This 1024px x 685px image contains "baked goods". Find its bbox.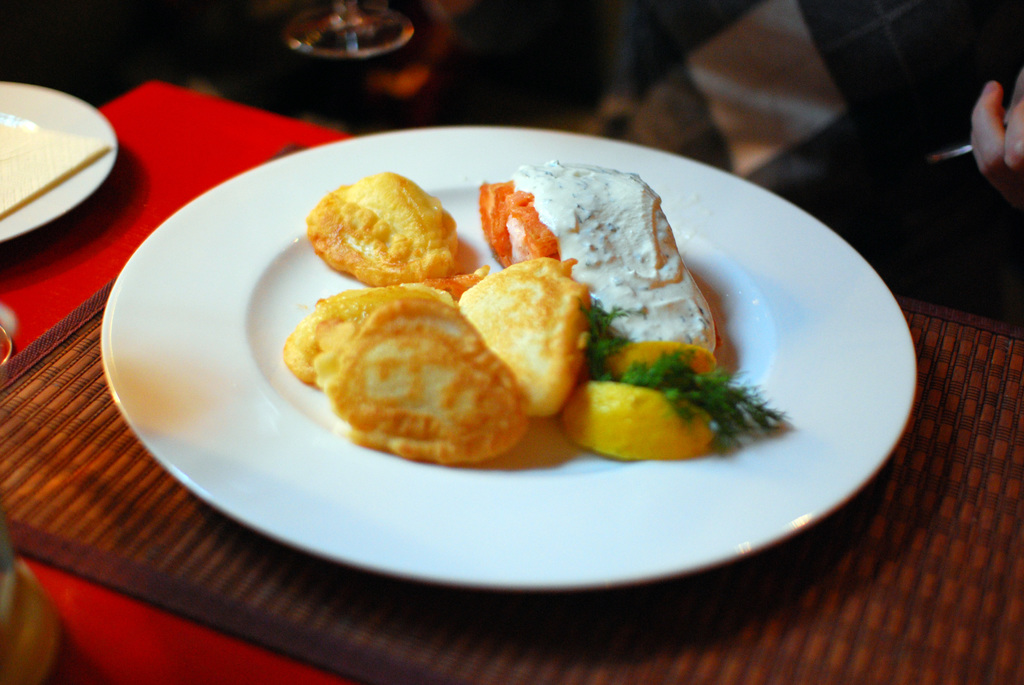
<bbox>307, 169, 458, 287</bbox>.
